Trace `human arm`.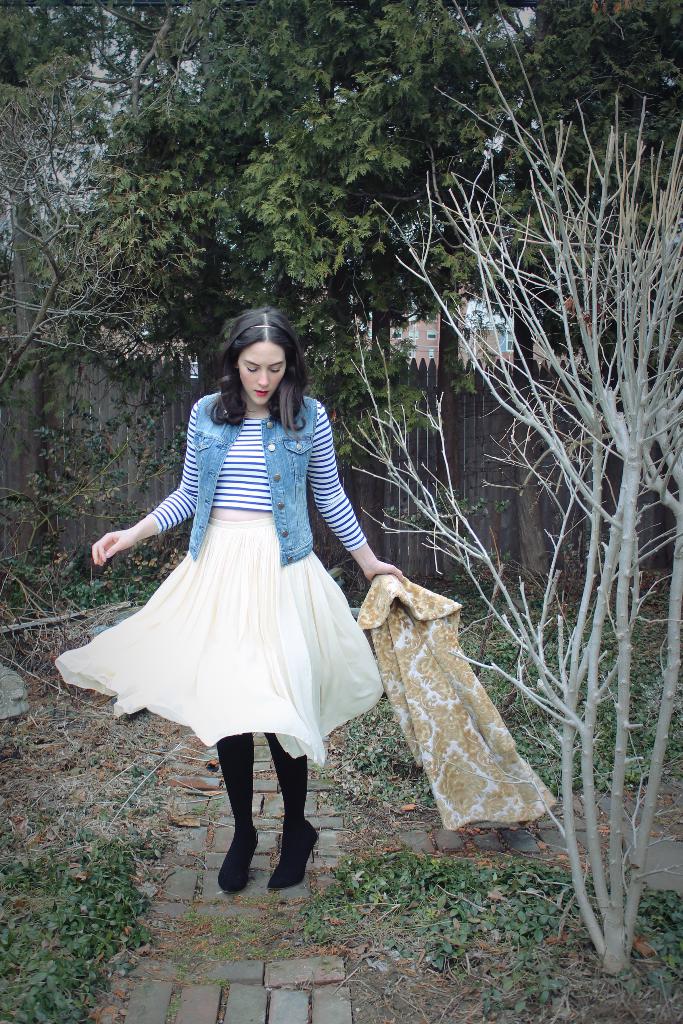
Traced to 310:401:411:586.
